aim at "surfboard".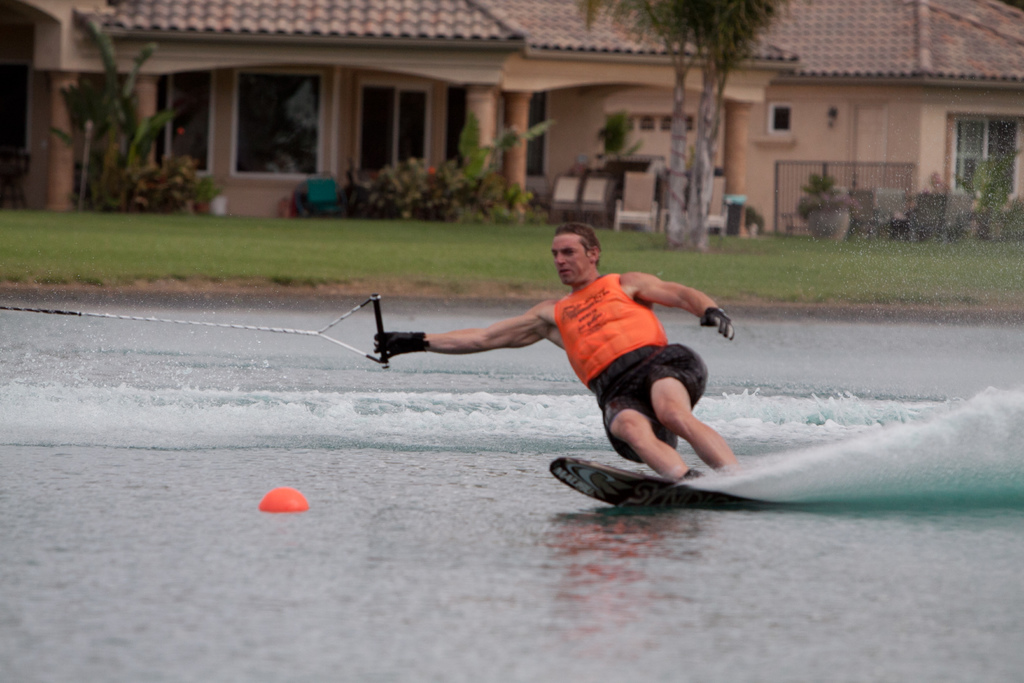
Aimed at 547, 454, 777, 509.
